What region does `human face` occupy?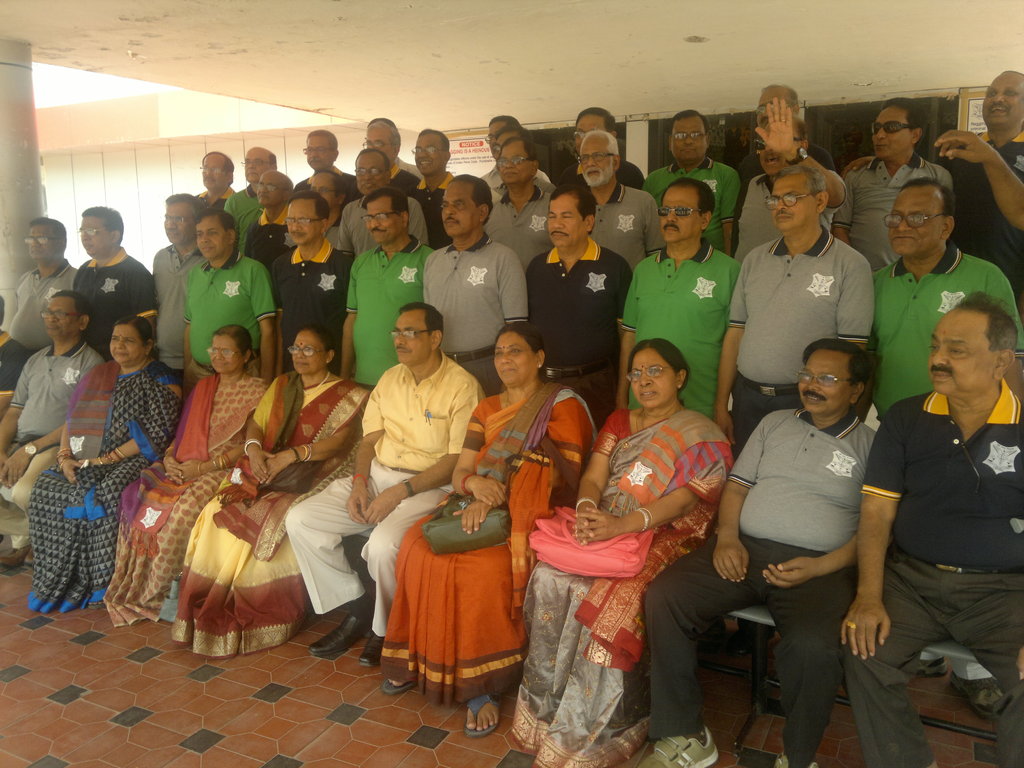
(771, 175, 818, 229).
